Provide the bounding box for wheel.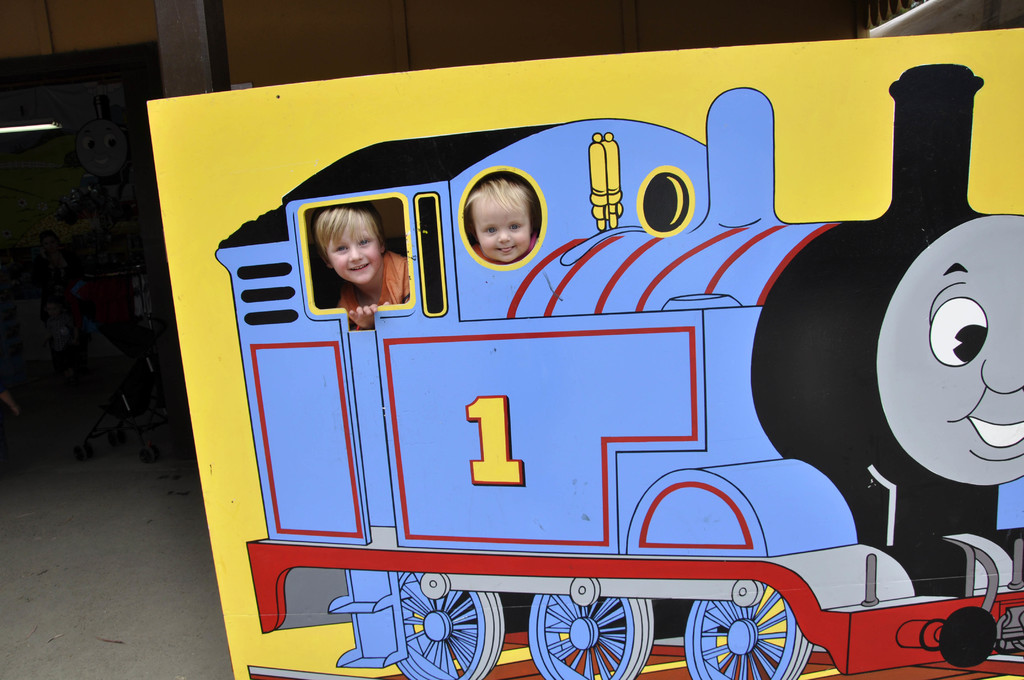
select_region(679, 569, 808, 679).
